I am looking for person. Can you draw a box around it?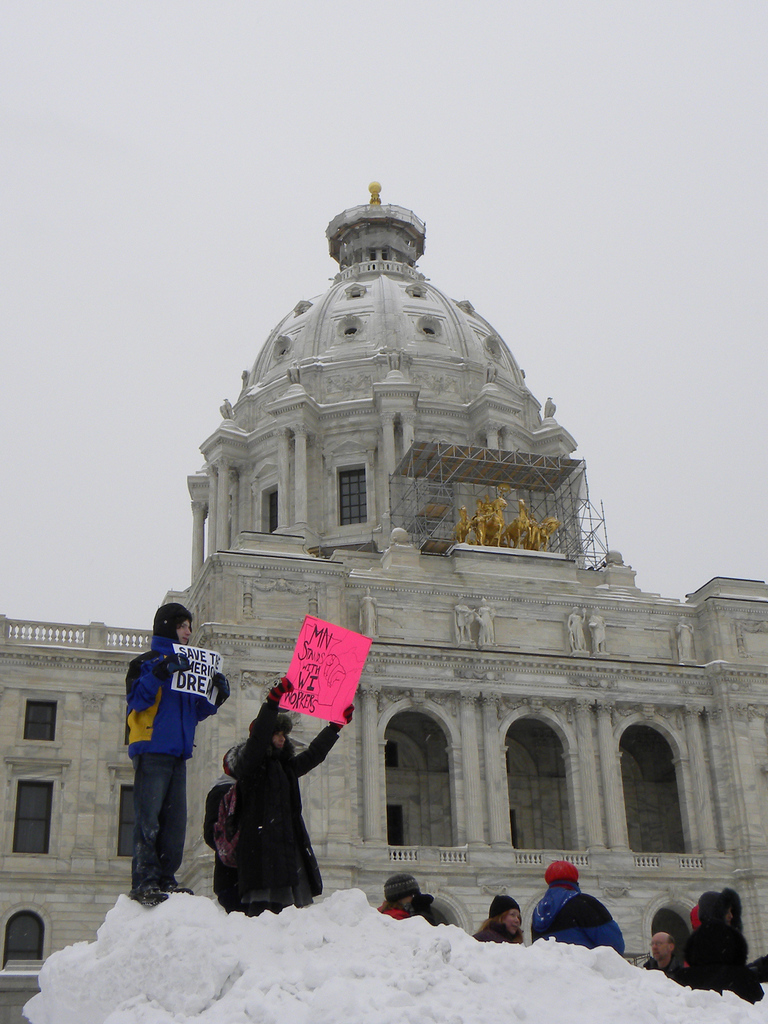
Sure, the bounding box is (474,896,524,940).
